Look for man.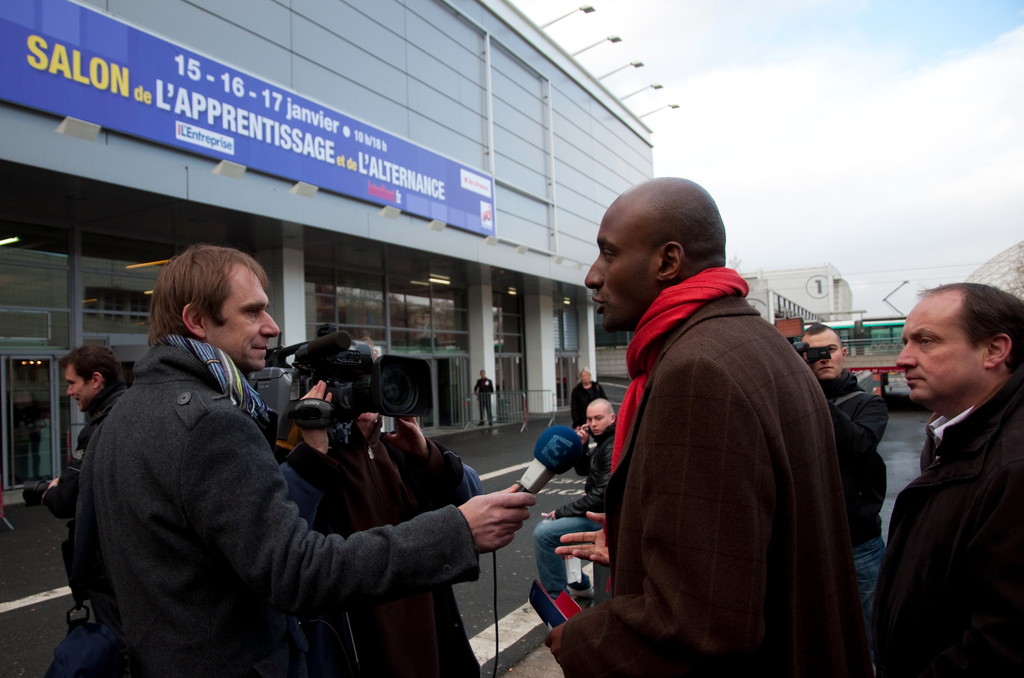
Found: (x1=47, y1=245, x2=534, y2=677).
